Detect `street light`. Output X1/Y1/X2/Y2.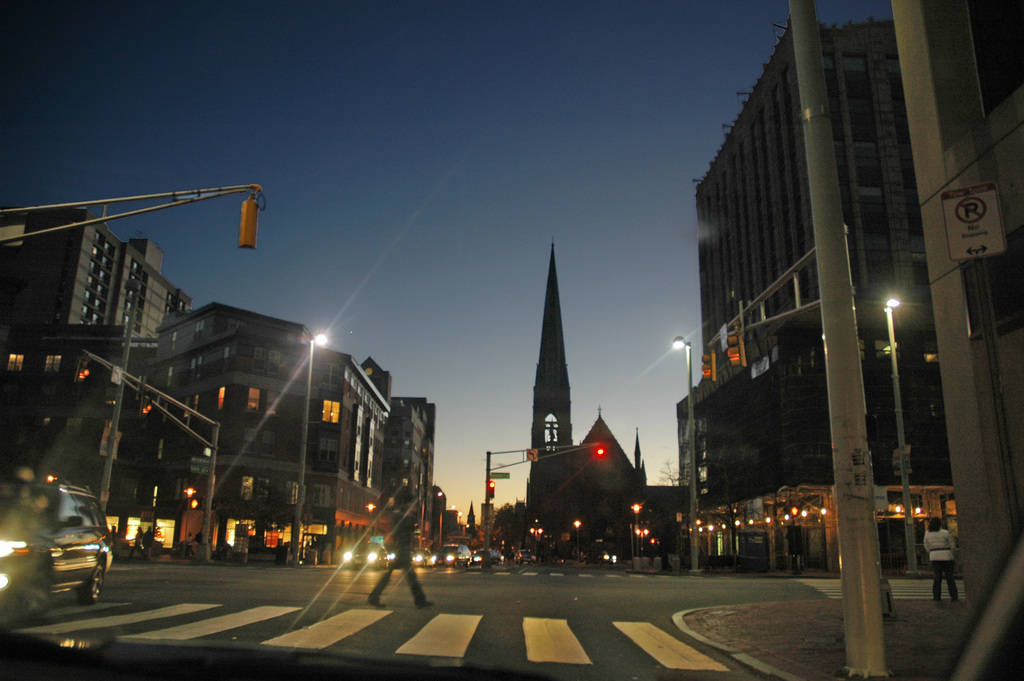
288/327/324/566.
